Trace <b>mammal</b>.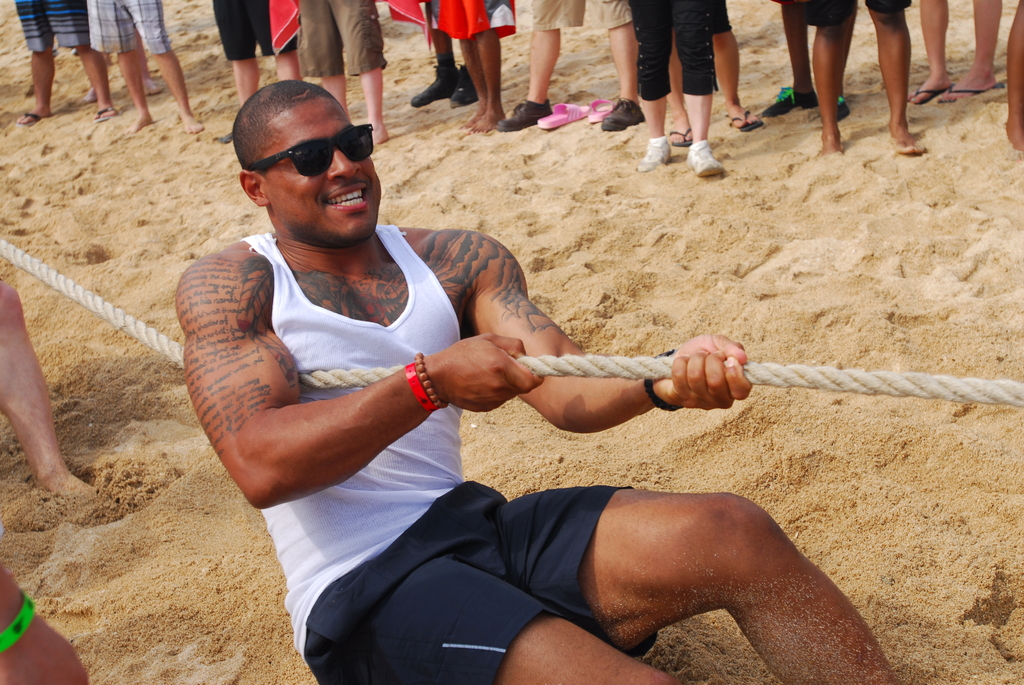
Traced to rect(913, 0, 997, 100).
